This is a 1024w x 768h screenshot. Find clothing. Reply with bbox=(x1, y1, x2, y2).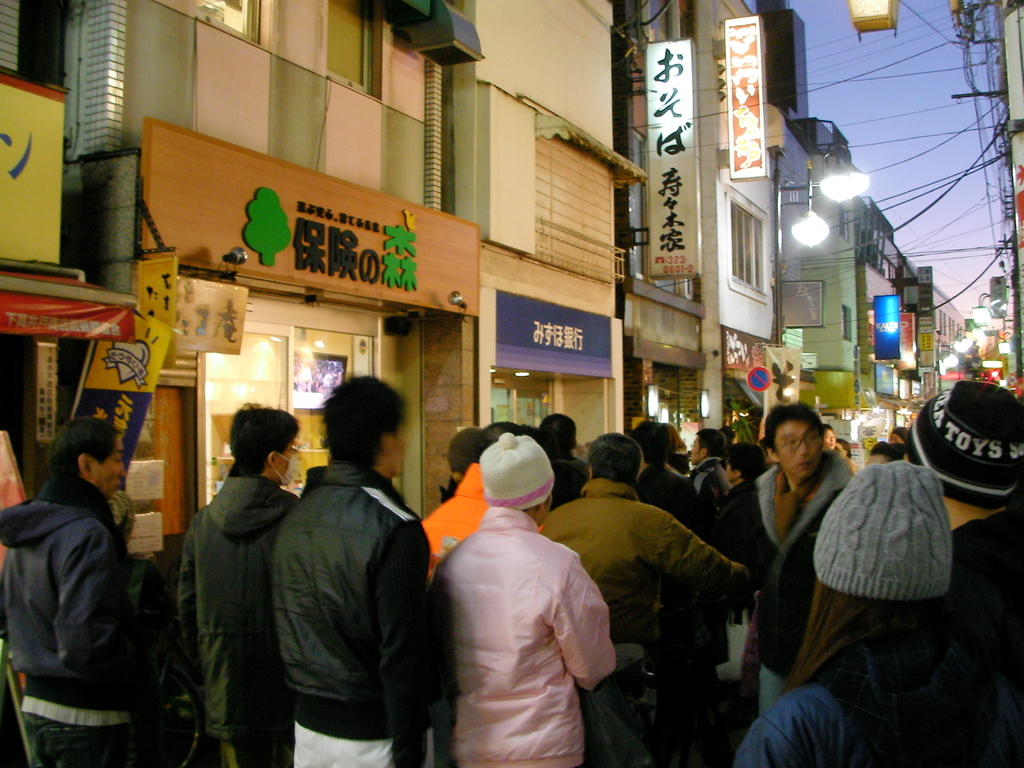
bbox=(630, 458, 719, 542).
